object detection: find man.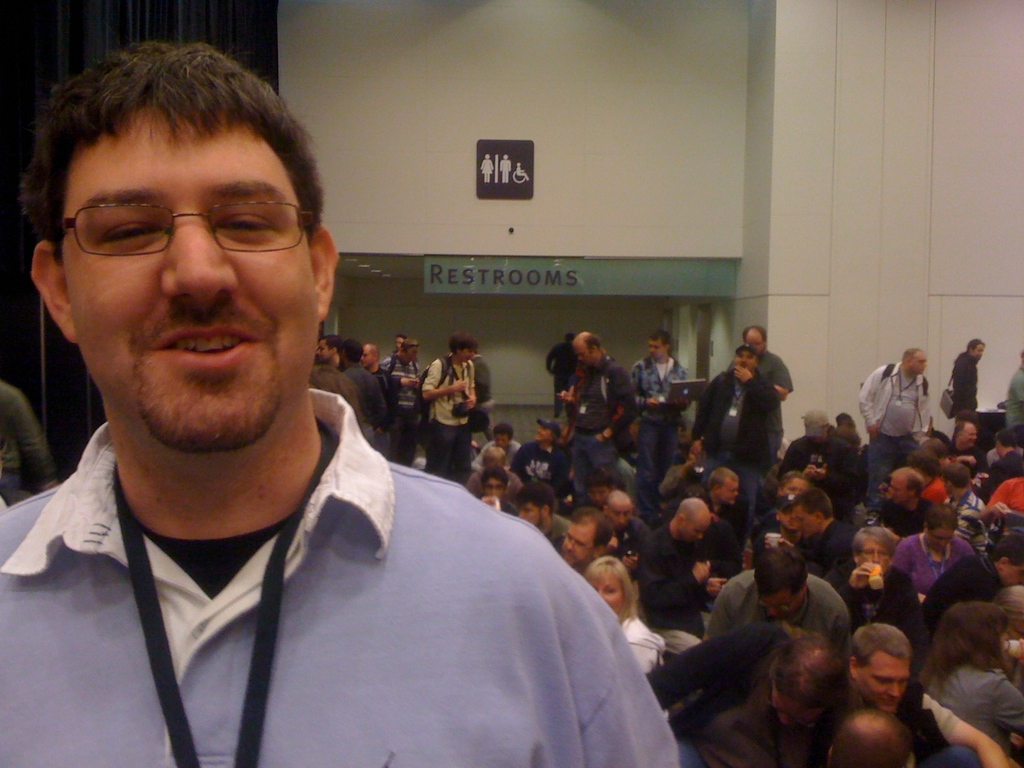
[559,335,635,502].
